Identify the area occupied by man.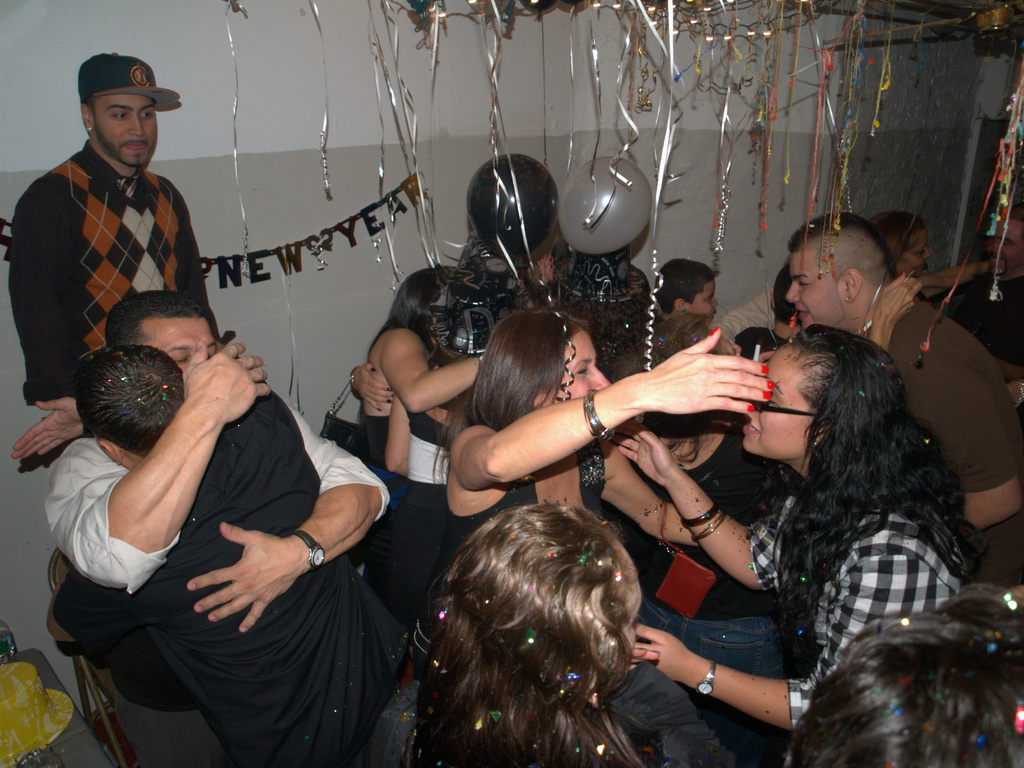
Area: pyautogui.locateOnScreen(10, 62, 219, 440).
